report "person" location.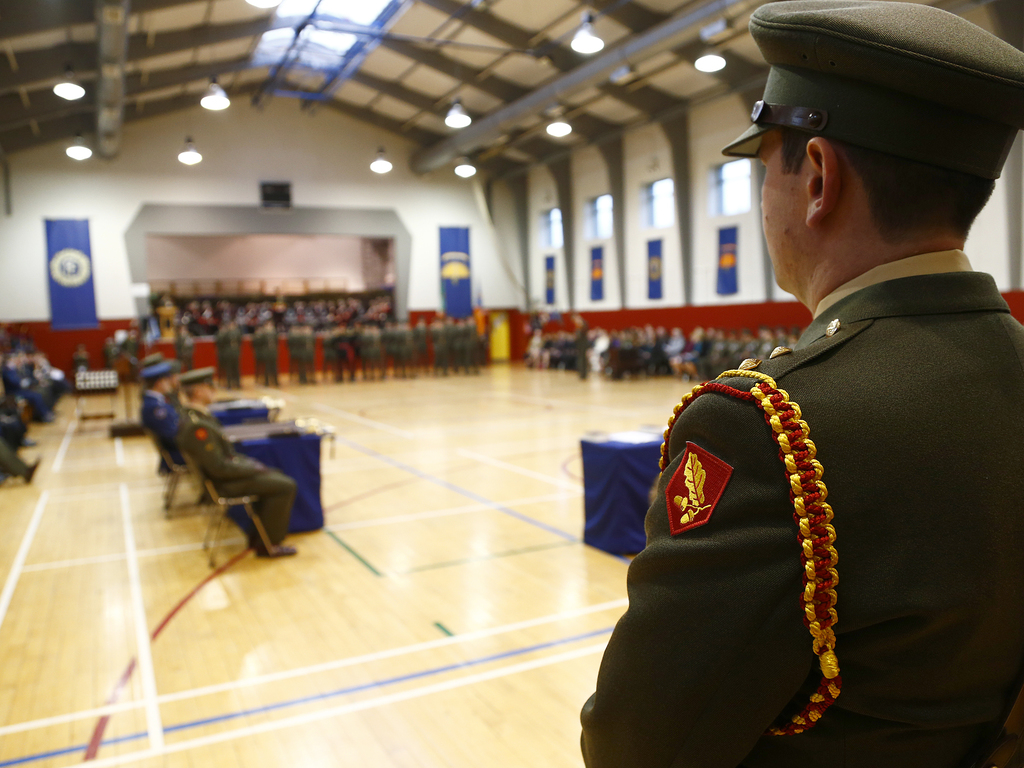
Report: {"left": 169, "top": 365, "right": 301, "bottom": 561}.
